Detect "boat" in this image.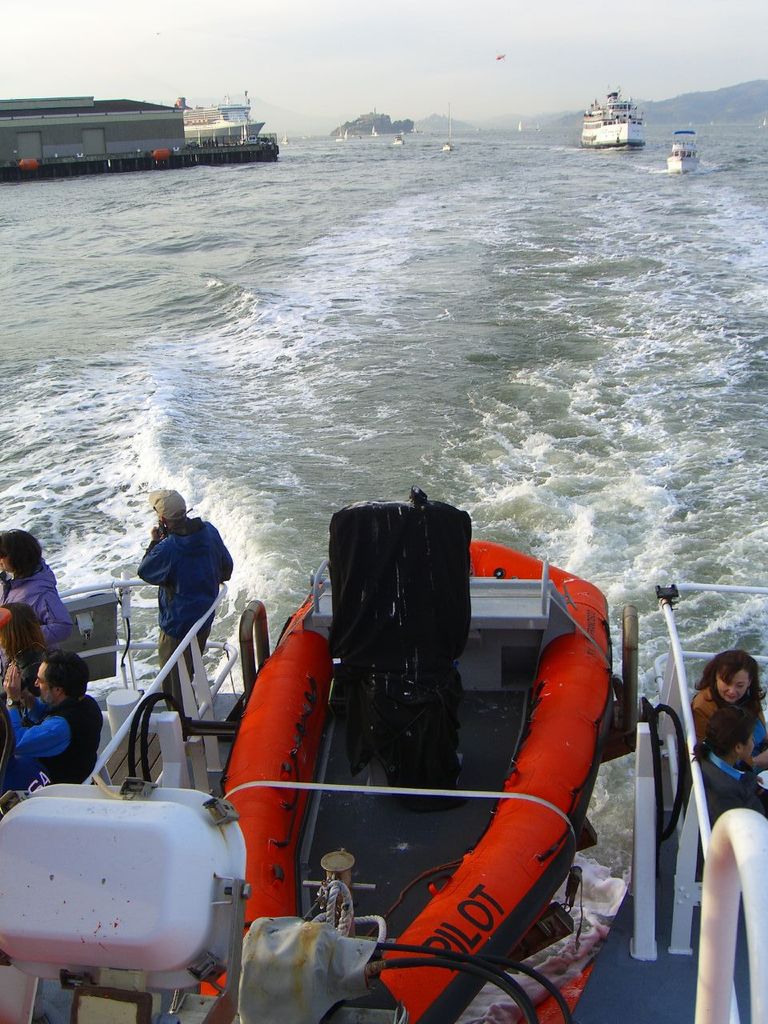
Detection: region(394, 128, 406, 146).
